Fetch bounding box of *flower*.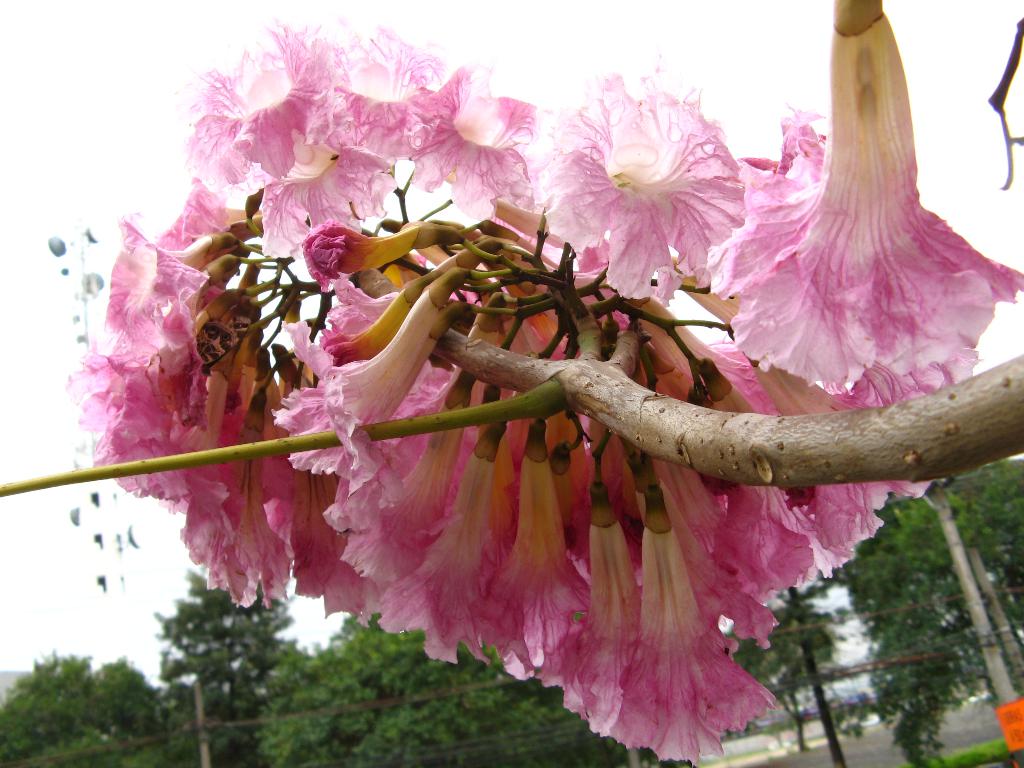
Bbox: select_region(705, 19, 1023, 408).
